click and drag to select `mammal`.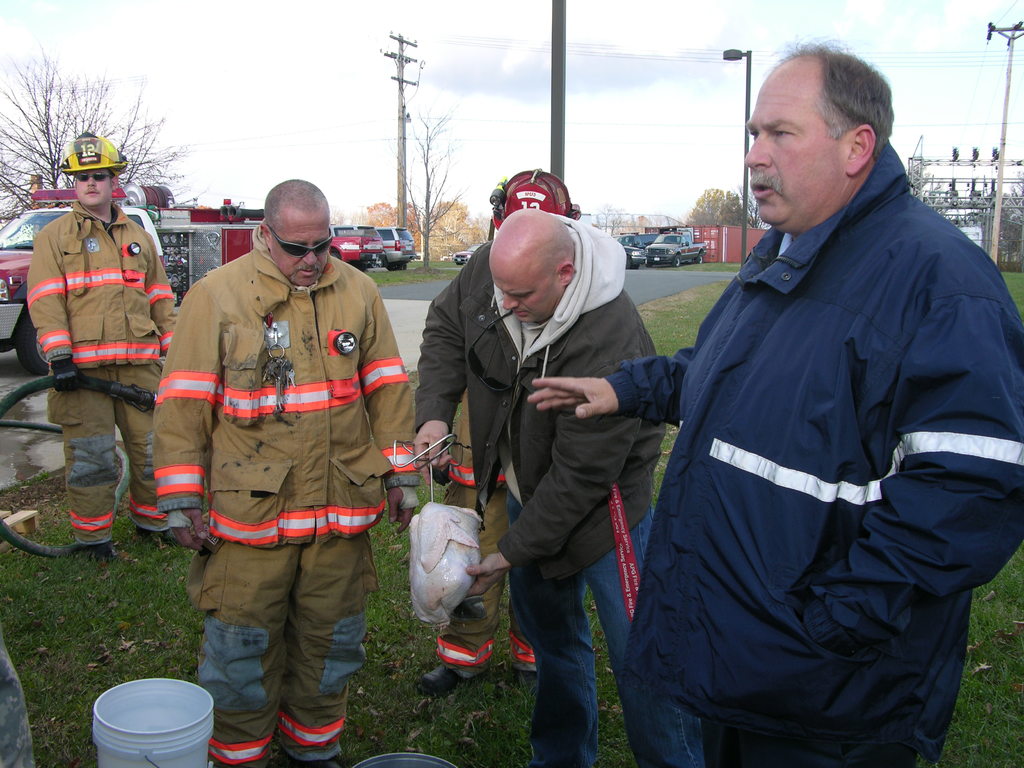
Selection: box(0, 625, 35, 767).
